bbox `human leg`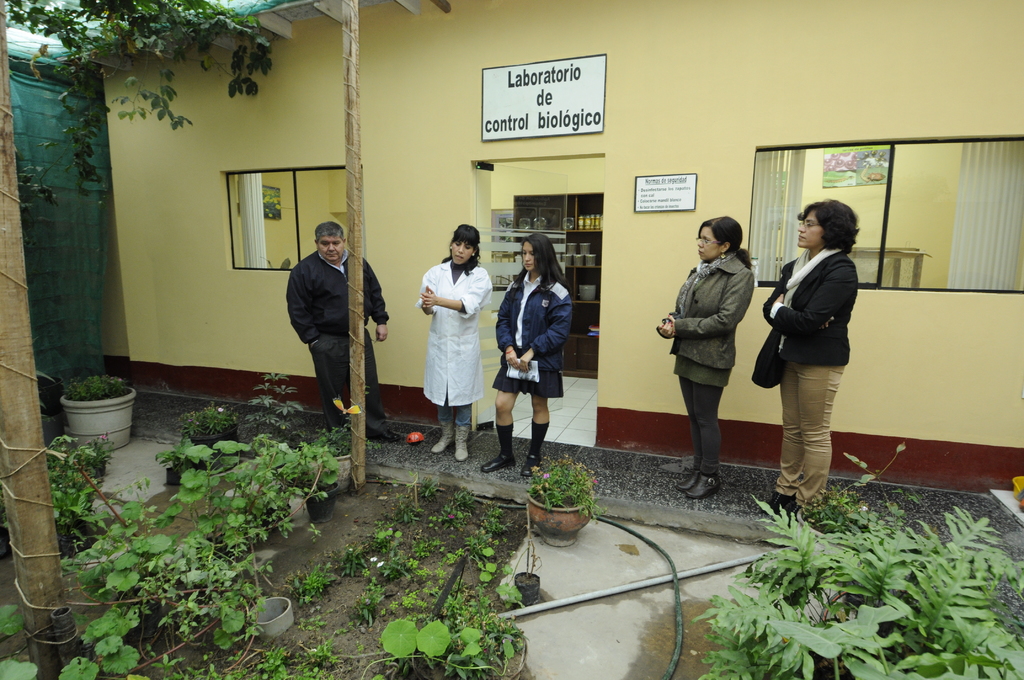
BBox(781, 329, 851, 518)
